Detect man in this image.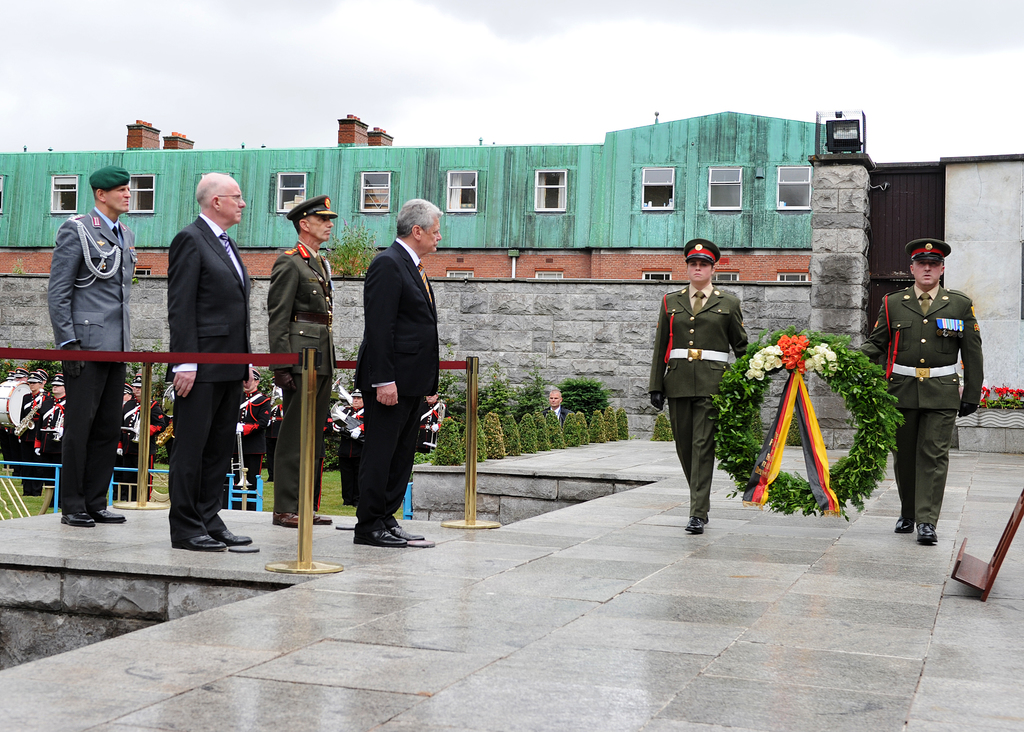
Detection: bbox=(541, 388, 573, 429).
